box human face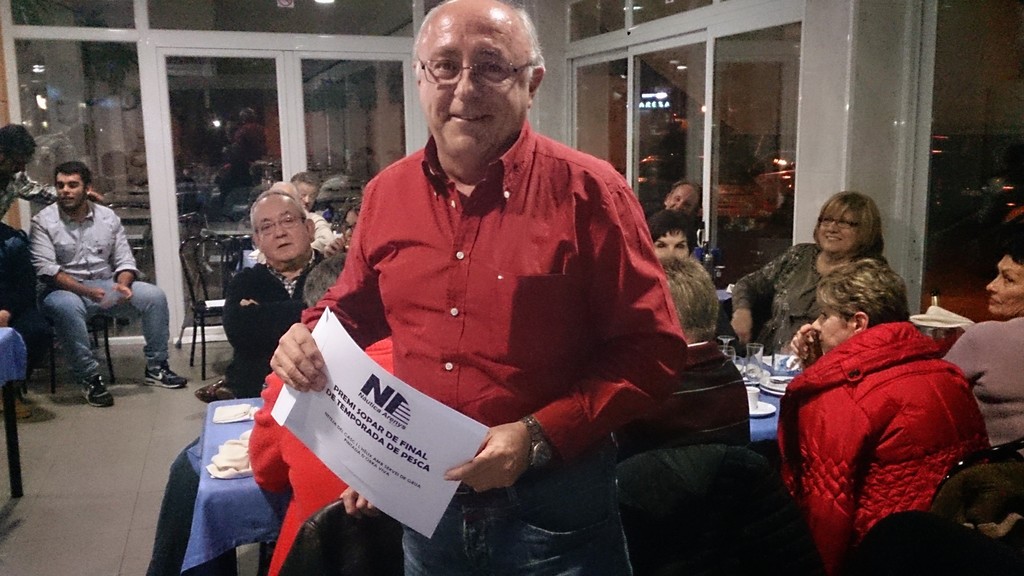
[left=981, top=251, right=1023, bottom=317]
